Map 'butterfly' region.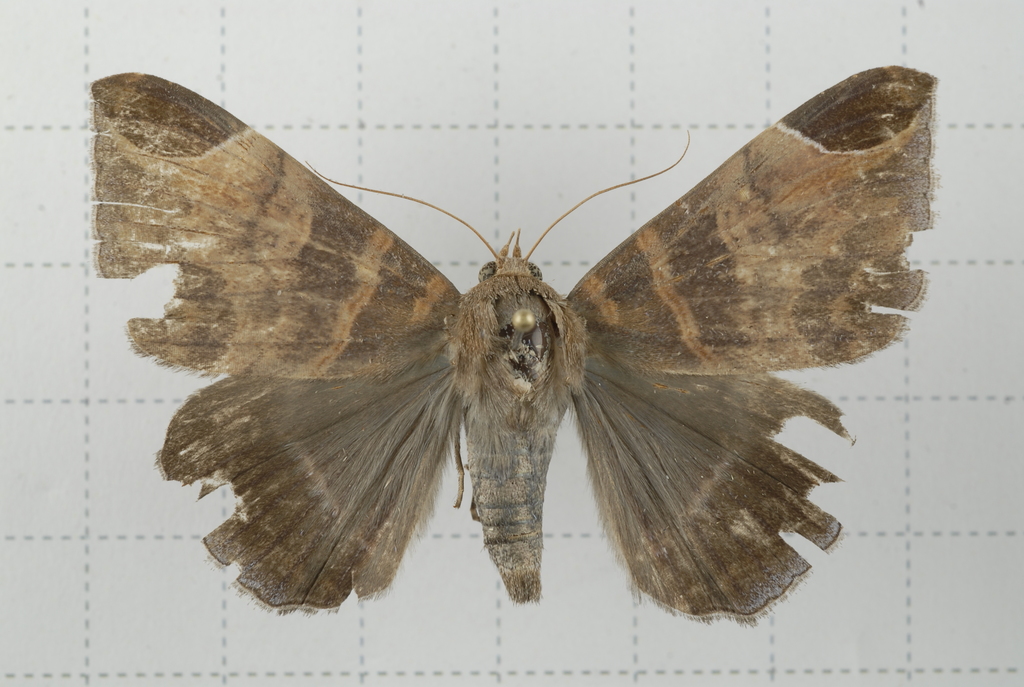
Mapped to (76, 68, 948, 636).
